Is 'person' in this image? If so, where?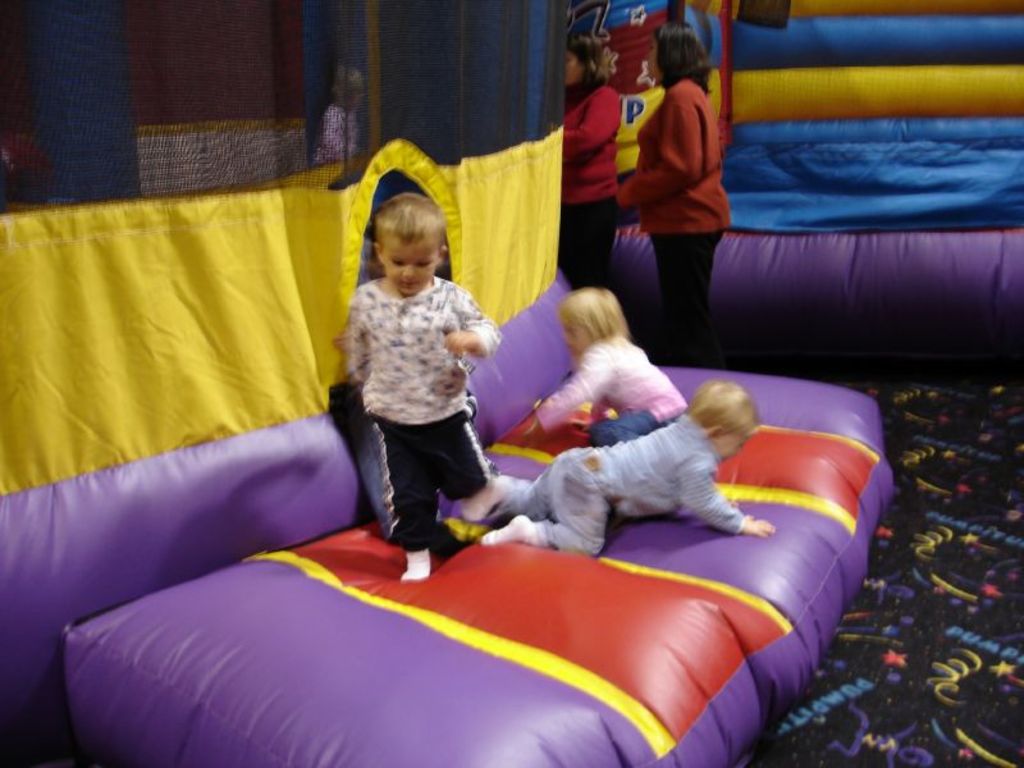
Yes, at rect(558, 31, 620, 285).
